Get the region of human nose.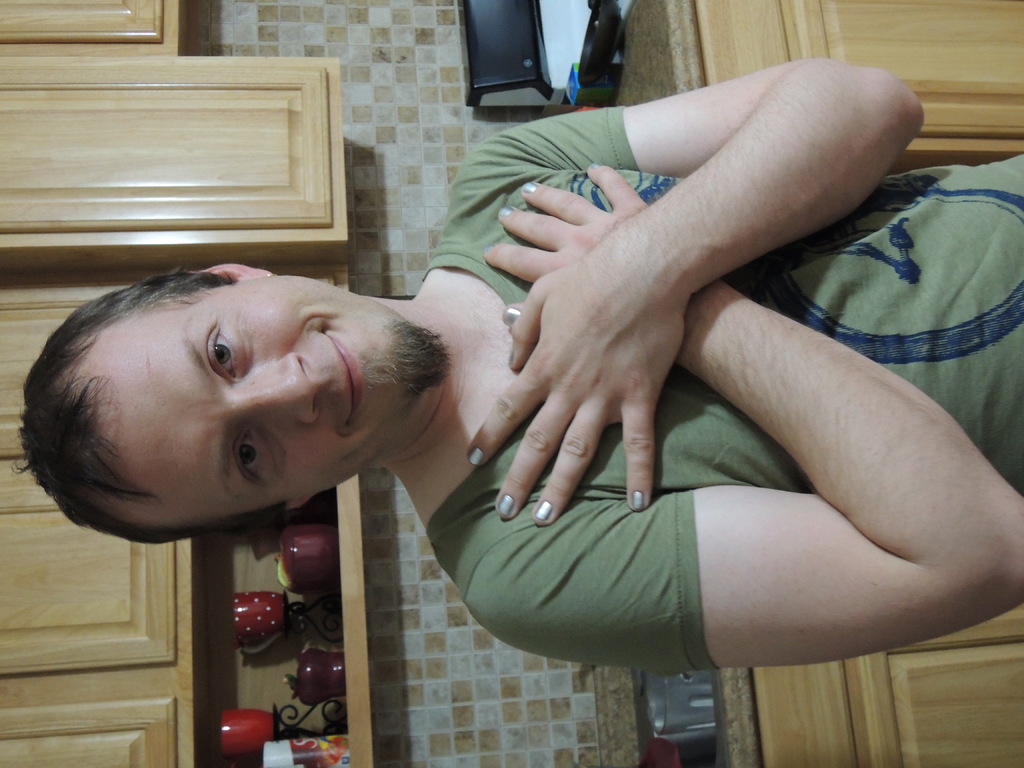
detection(236, 348, 324, 426).
